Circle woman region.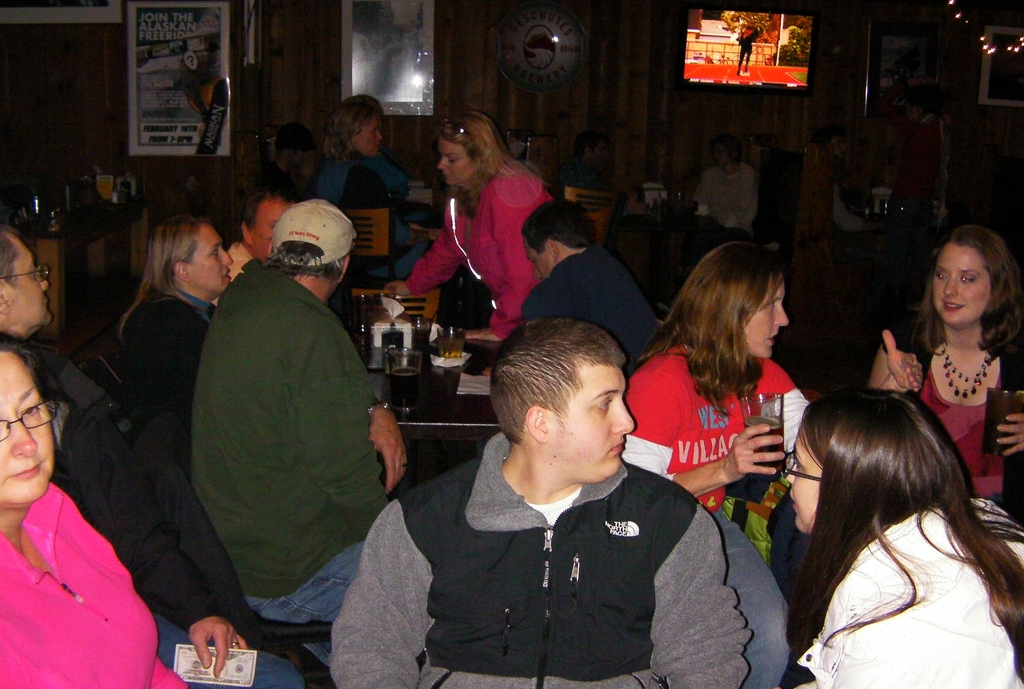
Region: <box>317,96,434,275</box>.
